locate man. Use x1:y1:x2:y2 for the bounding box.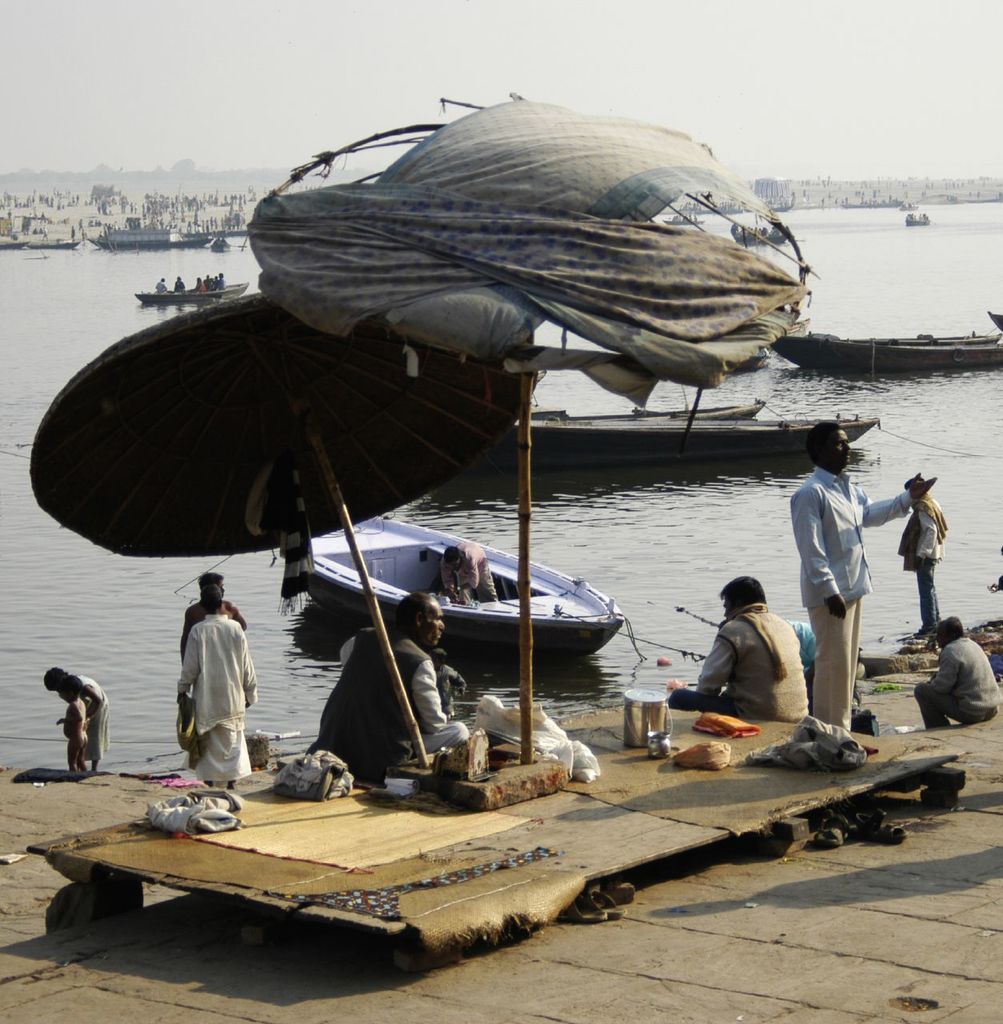
439:538:502:606.
